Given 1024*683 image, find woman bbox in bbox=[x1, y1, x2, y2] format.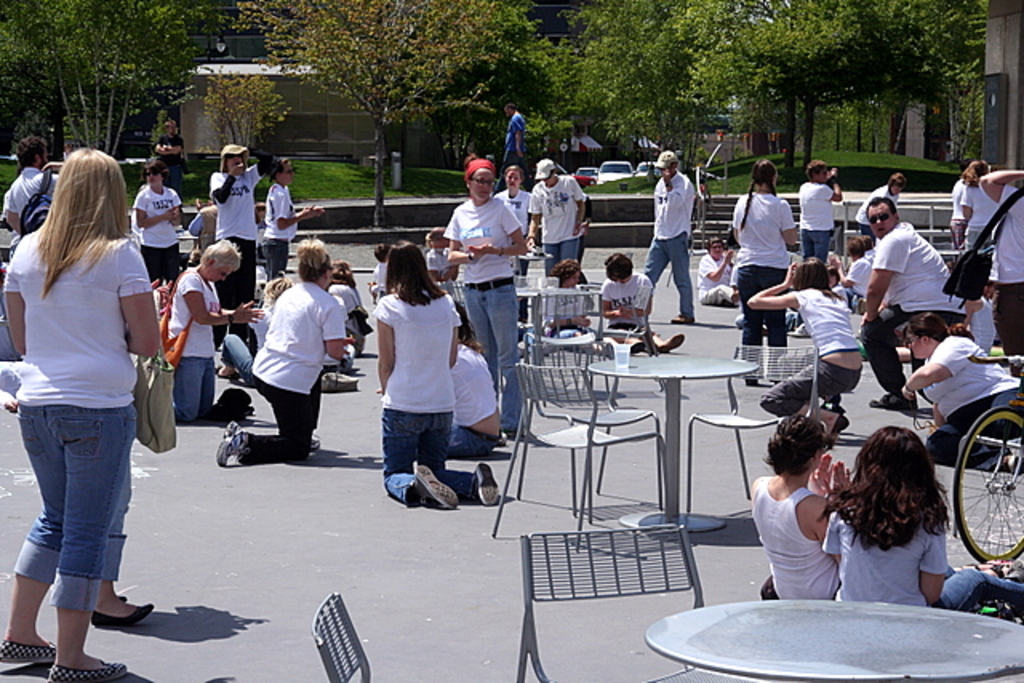
bbox=[0, 138, 170, 667].
